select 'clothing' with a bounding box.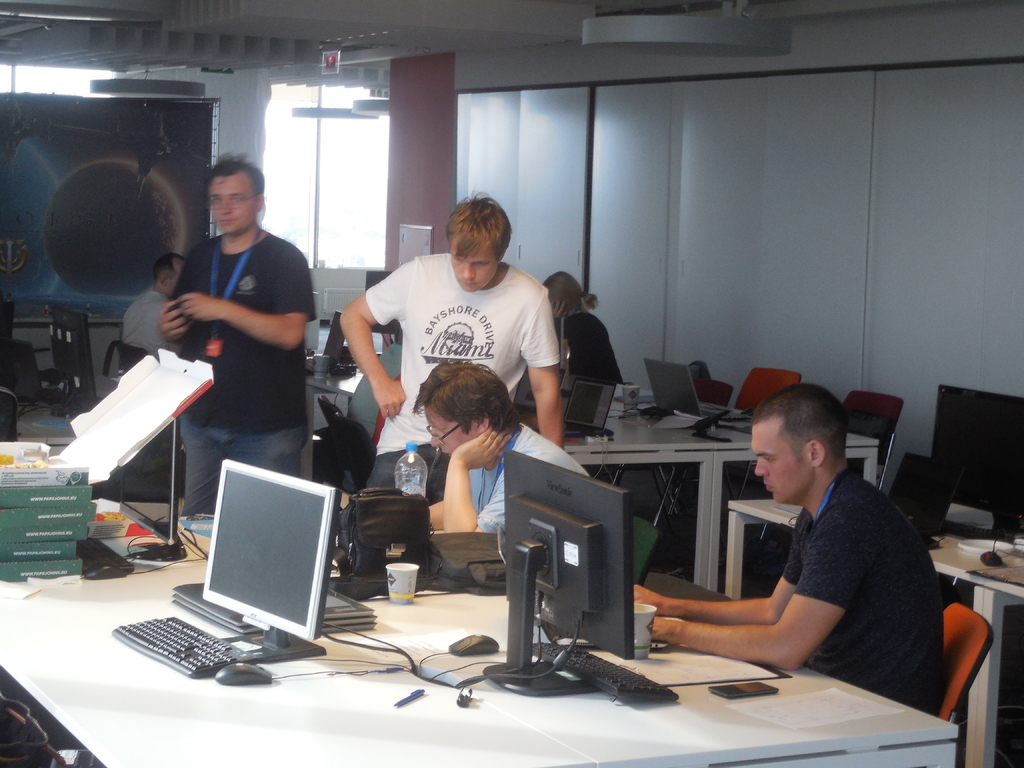
[778,467,945,716].
